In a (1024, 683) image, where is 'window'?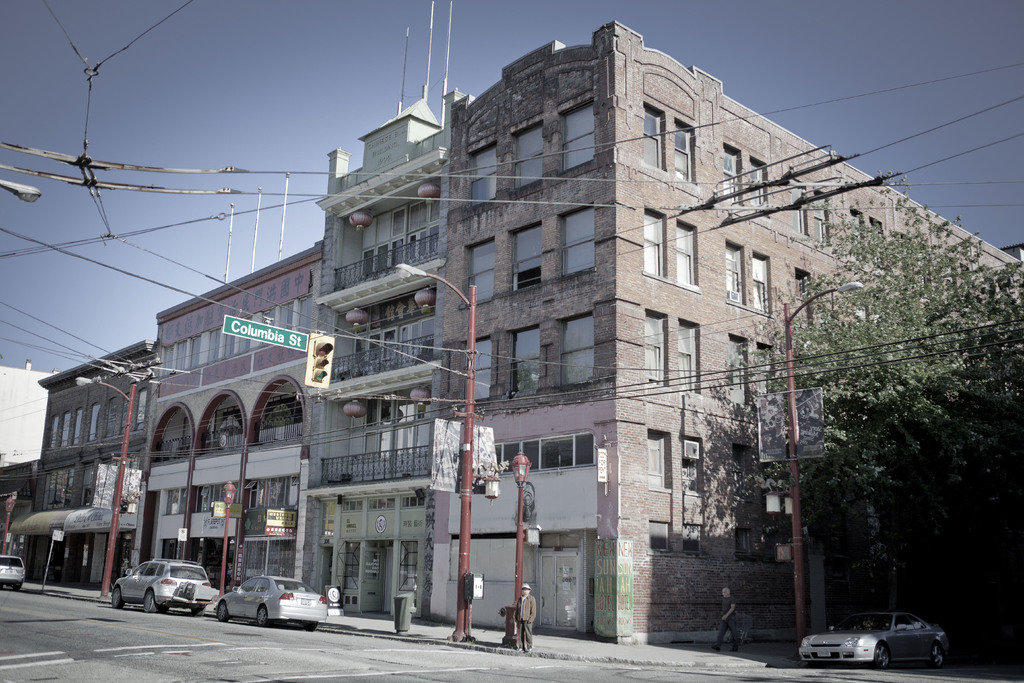
[468, 135, 501, 204].
